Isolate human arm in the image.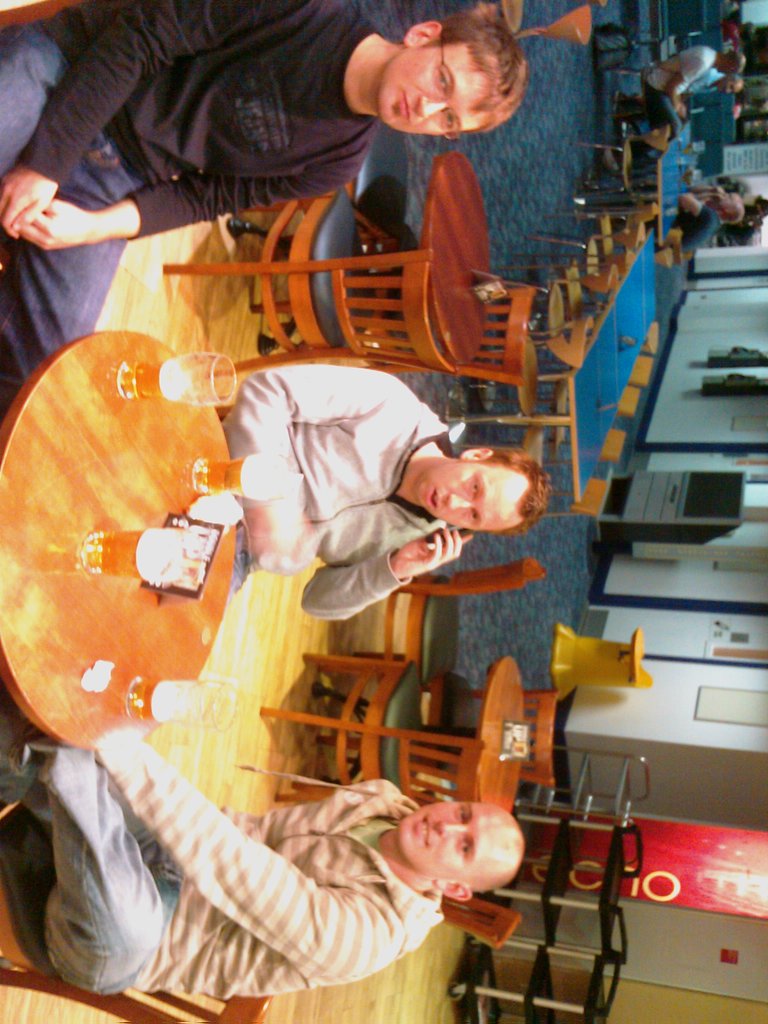
Isolated region: [19, 140, 380, 259].
